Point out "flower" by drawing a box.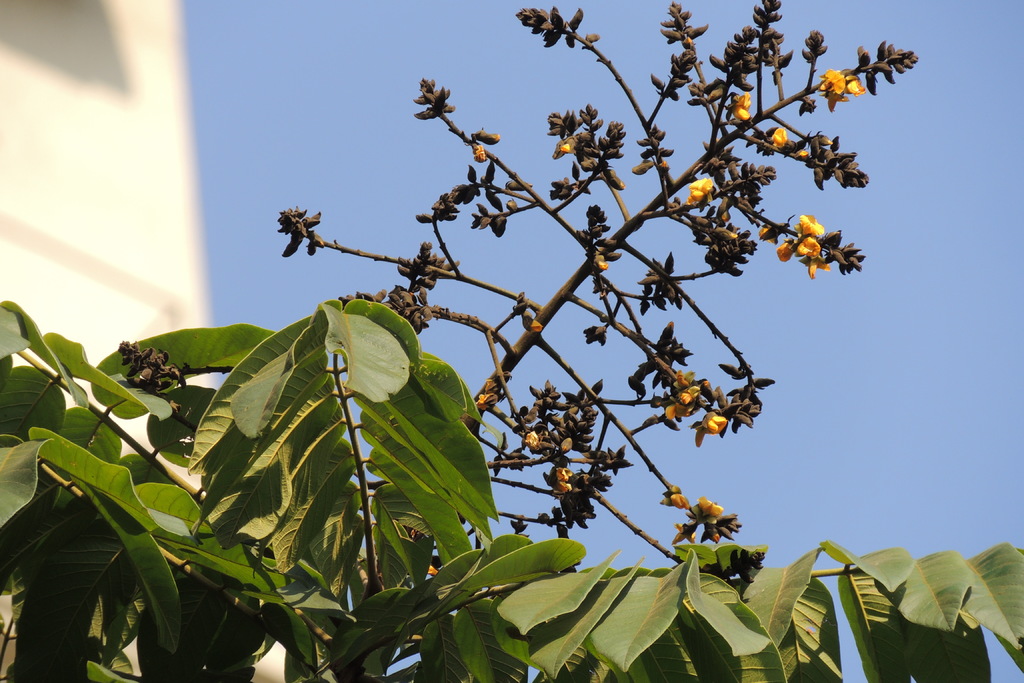
detection(692, 409, 732, 450).
